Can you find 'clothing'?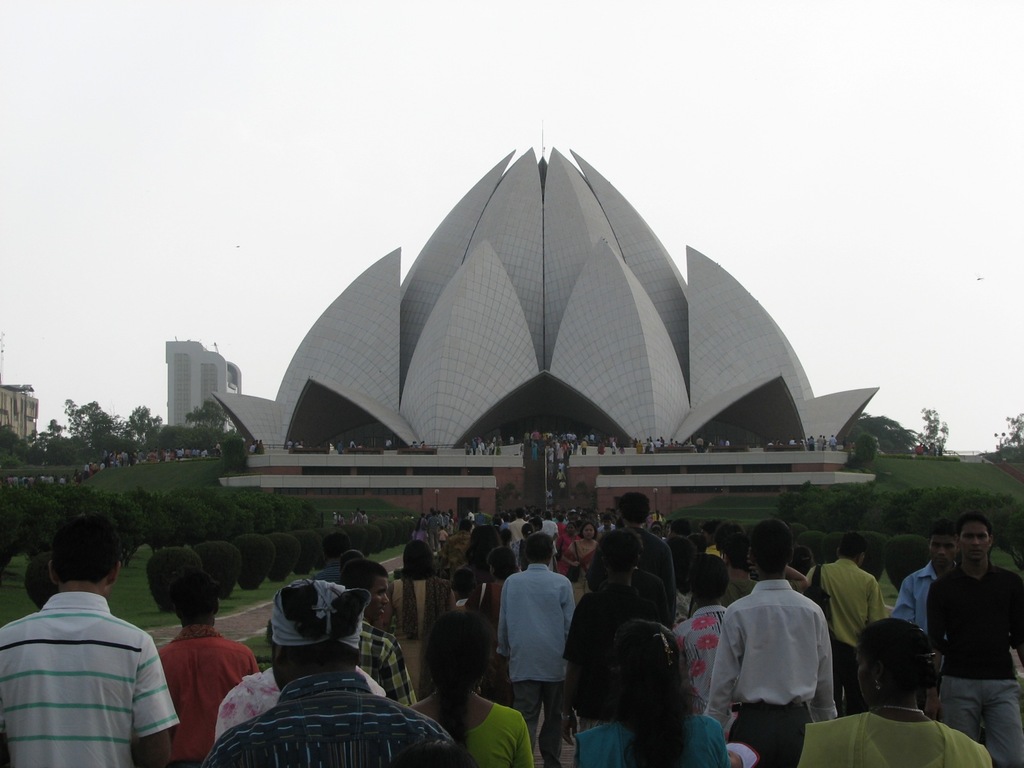
Yes, bounding box: select_region(703, 572, 831, 767).
